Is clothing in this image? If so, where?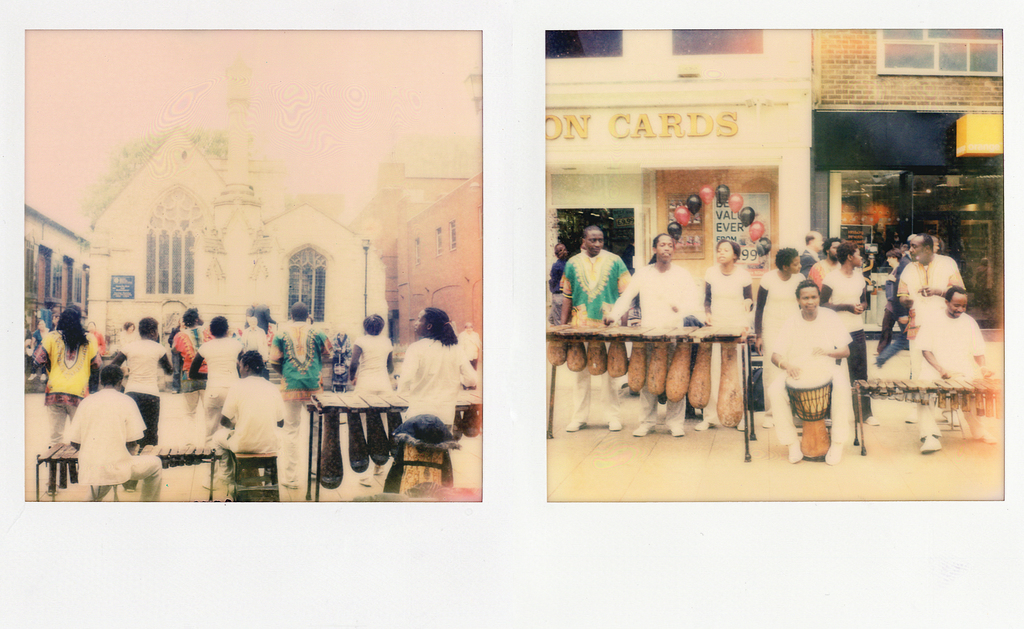
Yes, at locate(196, 331, 241, 445).
